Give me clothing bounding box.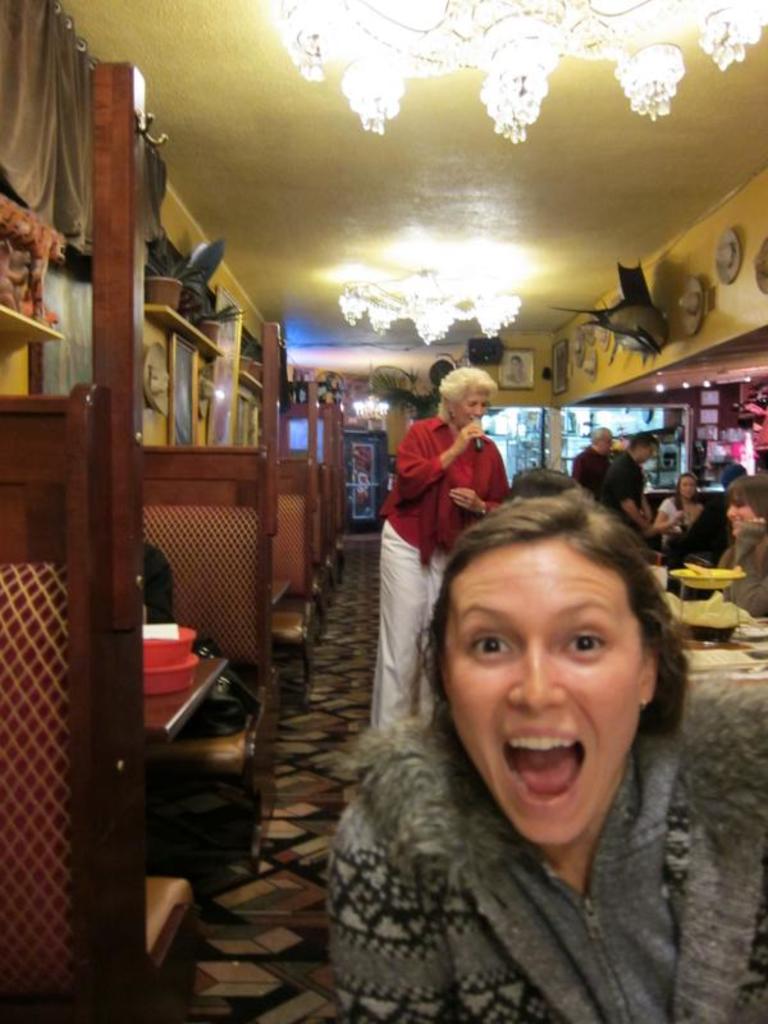
detection(709, 516, 767, 628).
